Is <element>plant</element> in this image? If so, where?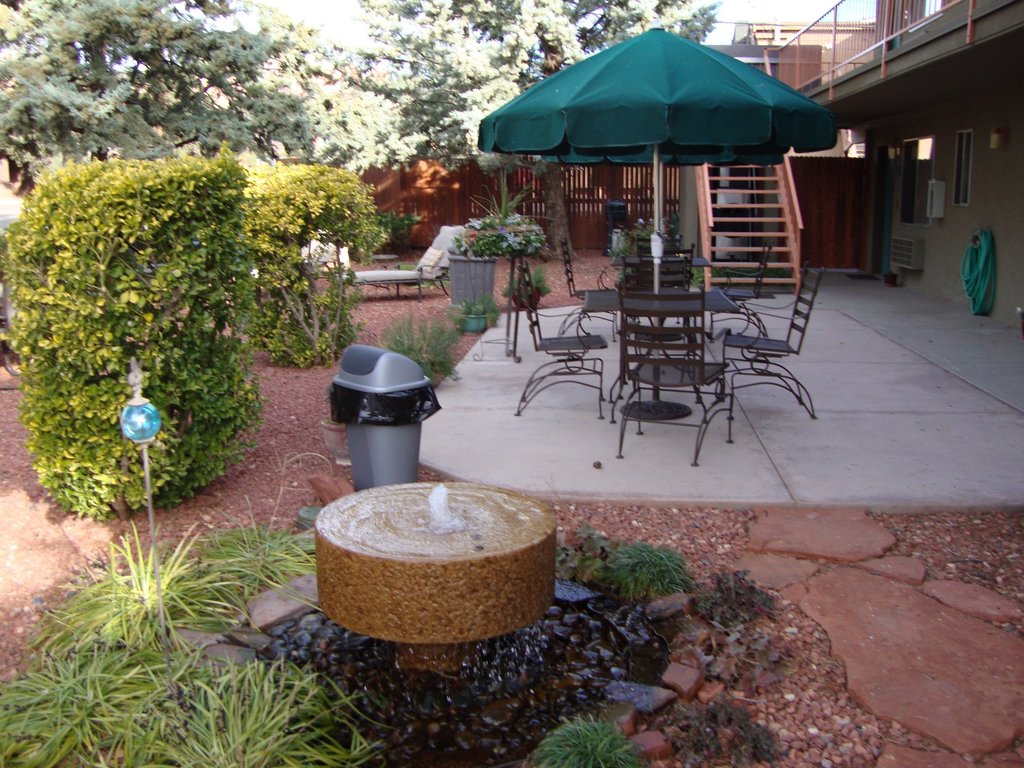
Yes, at select_region(548, 532, 695, 585).
